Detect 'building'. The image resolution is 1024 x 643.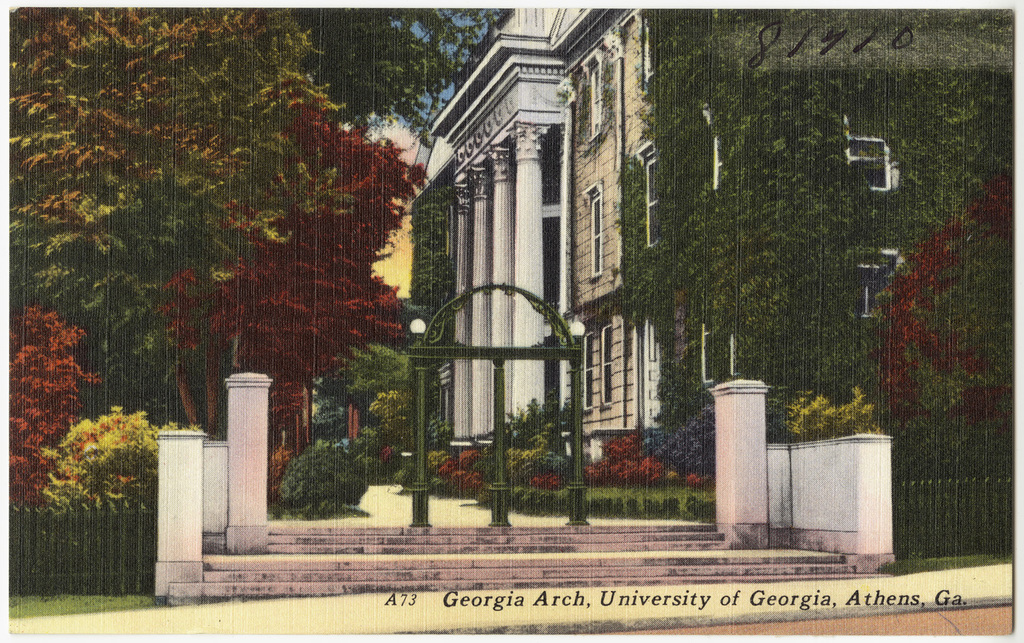
crop(429, 1, 571, 451).
